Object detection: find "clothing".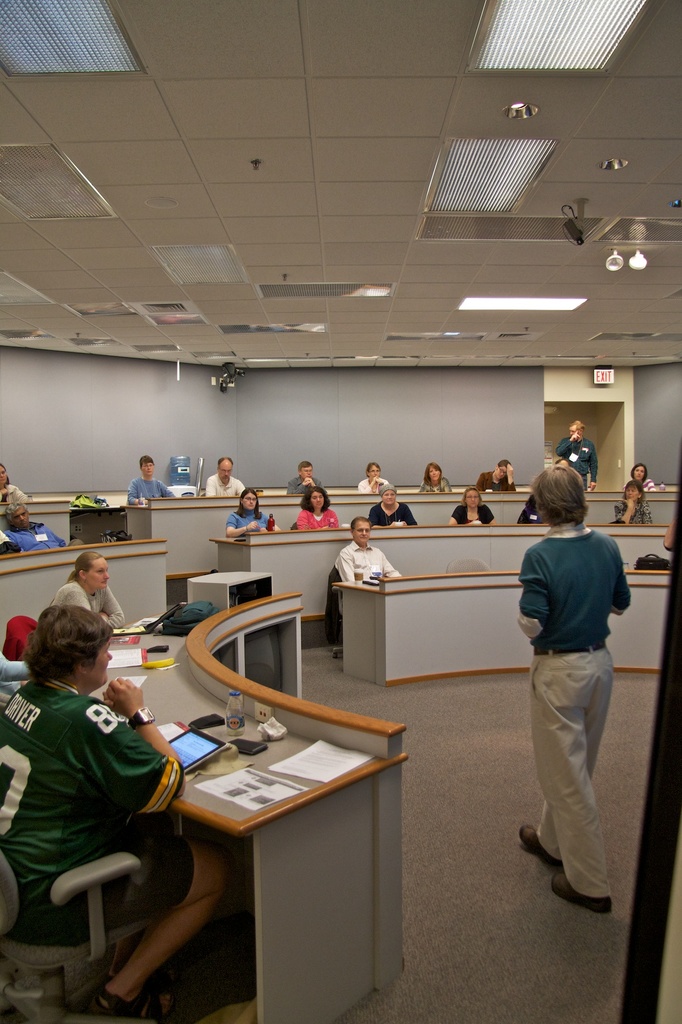
202, 472, 251, 498.
